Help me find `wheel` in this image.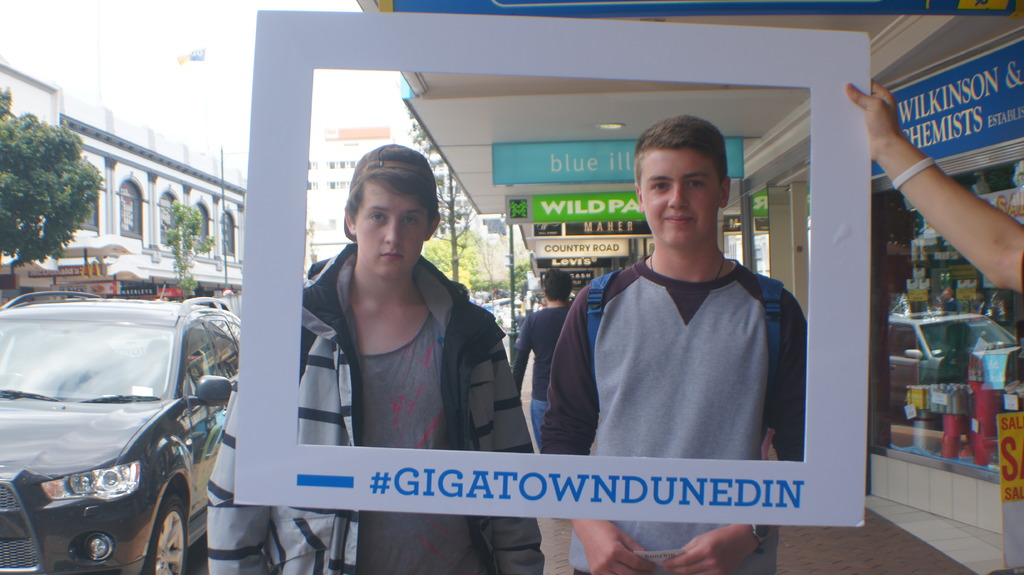
Found it: x1=141 y1=491 x2=191 y2=574.
